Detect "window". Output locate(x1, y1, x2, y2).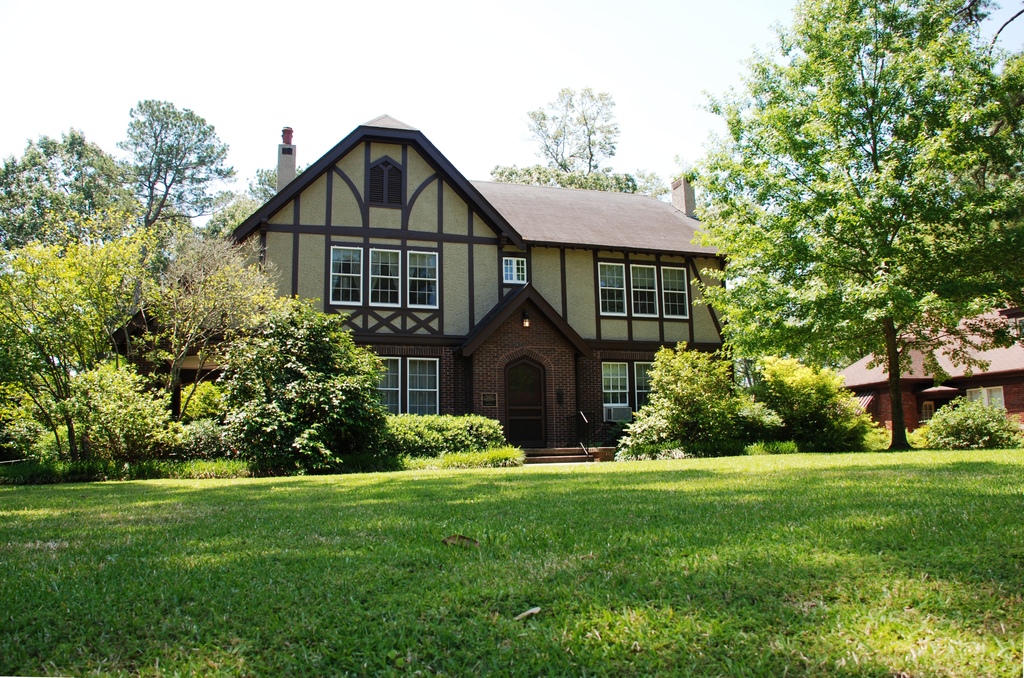
locate(987, 386, 1007, 424).
